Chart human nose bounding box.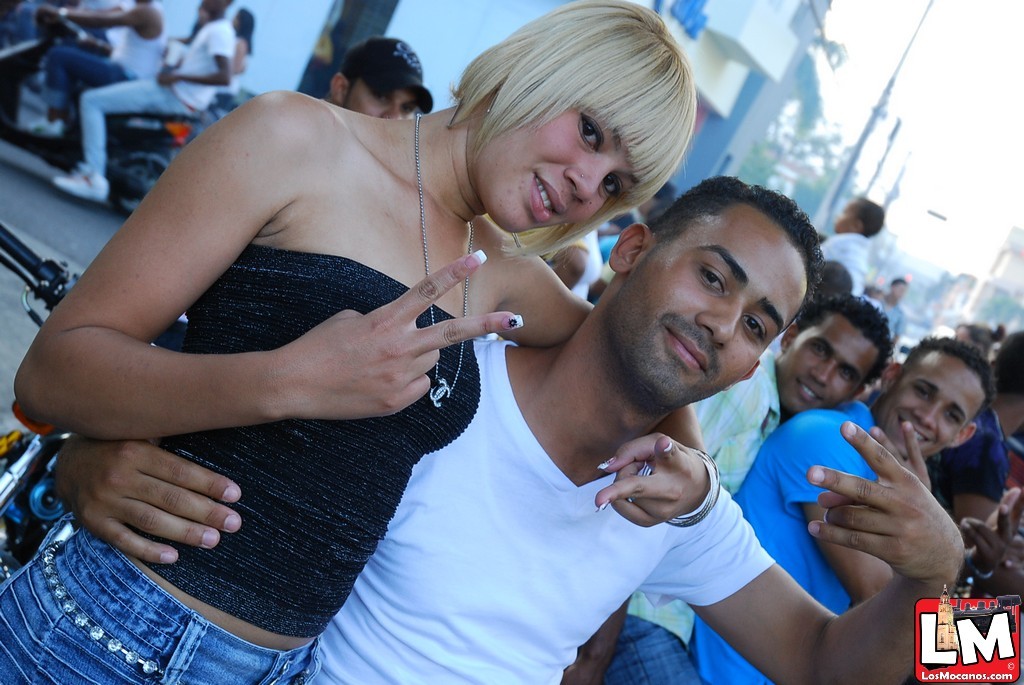
Charted: 376/109/408/124.
